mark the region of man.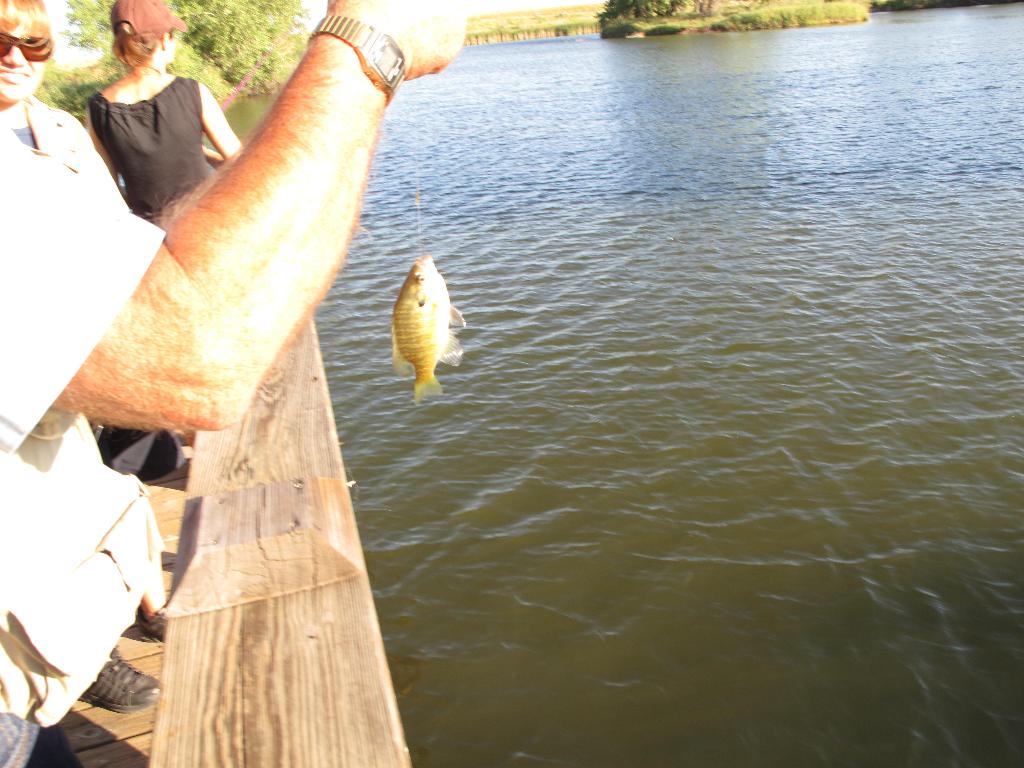
Region: left=0, top=0, right=484, bottom=767.
